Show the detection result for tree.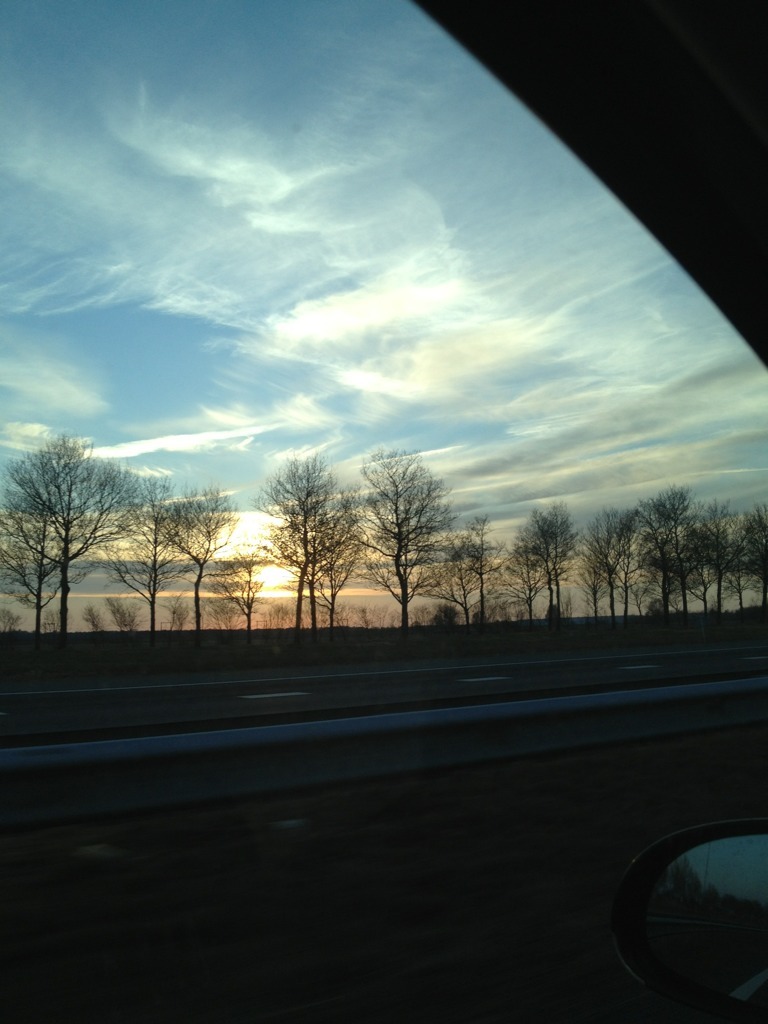
rect(444, 501, 513, 625).
